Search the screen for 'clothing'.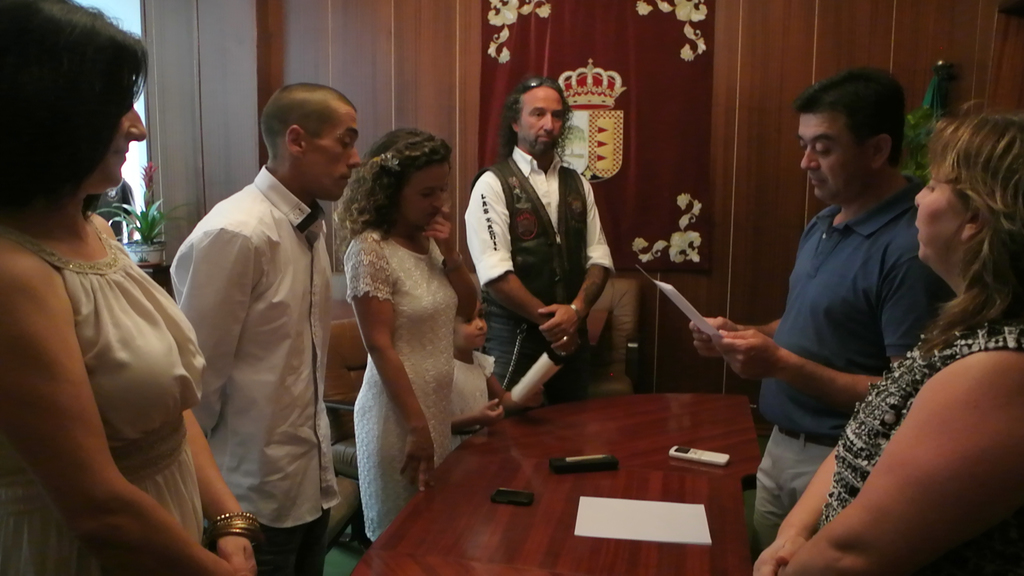
Found at select_region(168, 160, 324, 564).
